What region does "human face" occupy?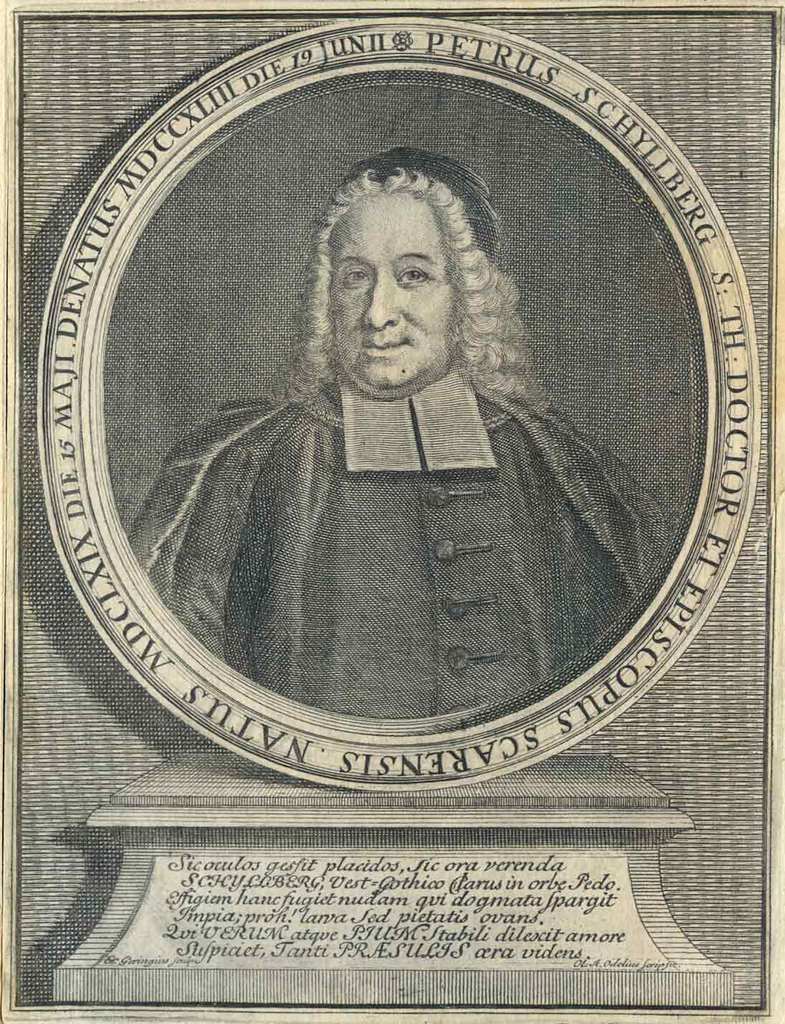
bbox(325, 193, 457, 398).
